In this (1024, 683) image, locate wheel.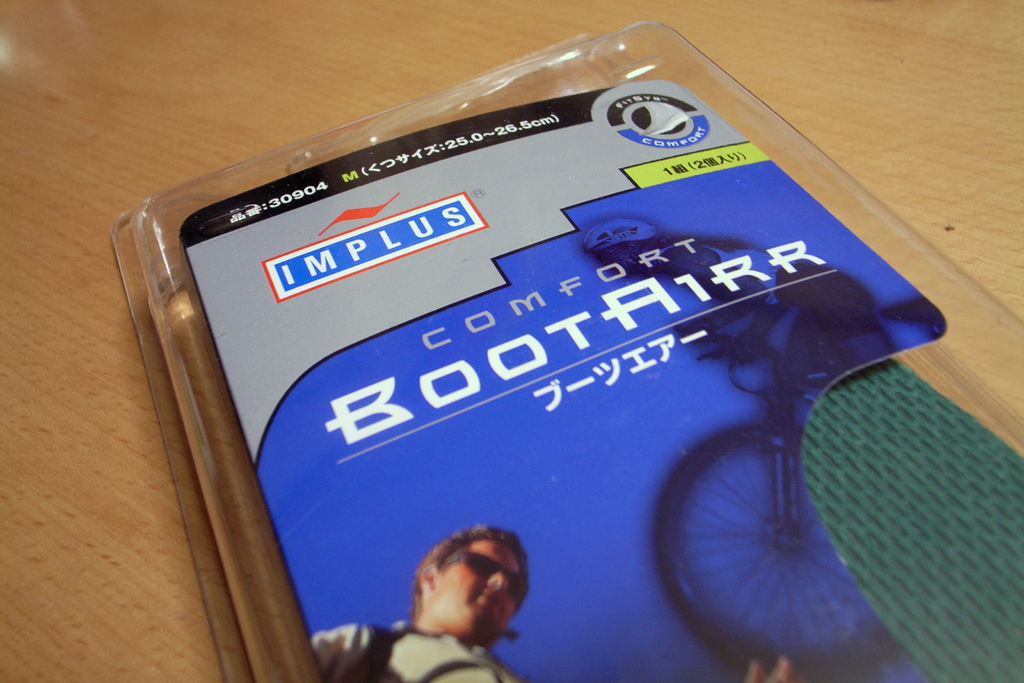
Bounding box: (x1=635, y1=404, x2=906, y2=664).
